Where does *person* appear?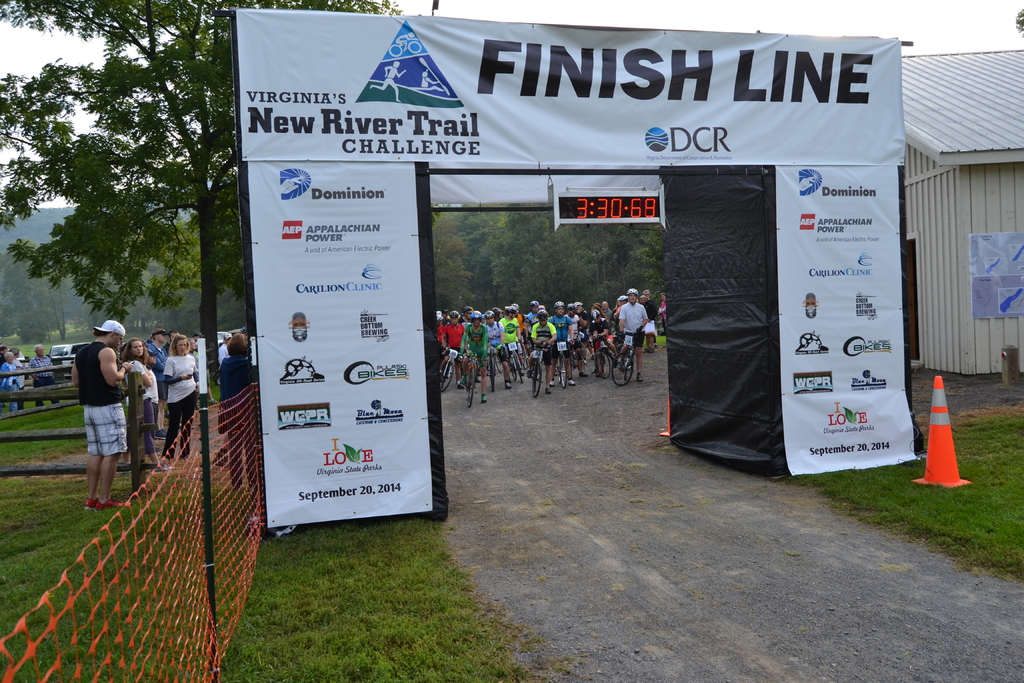
Appears at 0,352,26,418.
